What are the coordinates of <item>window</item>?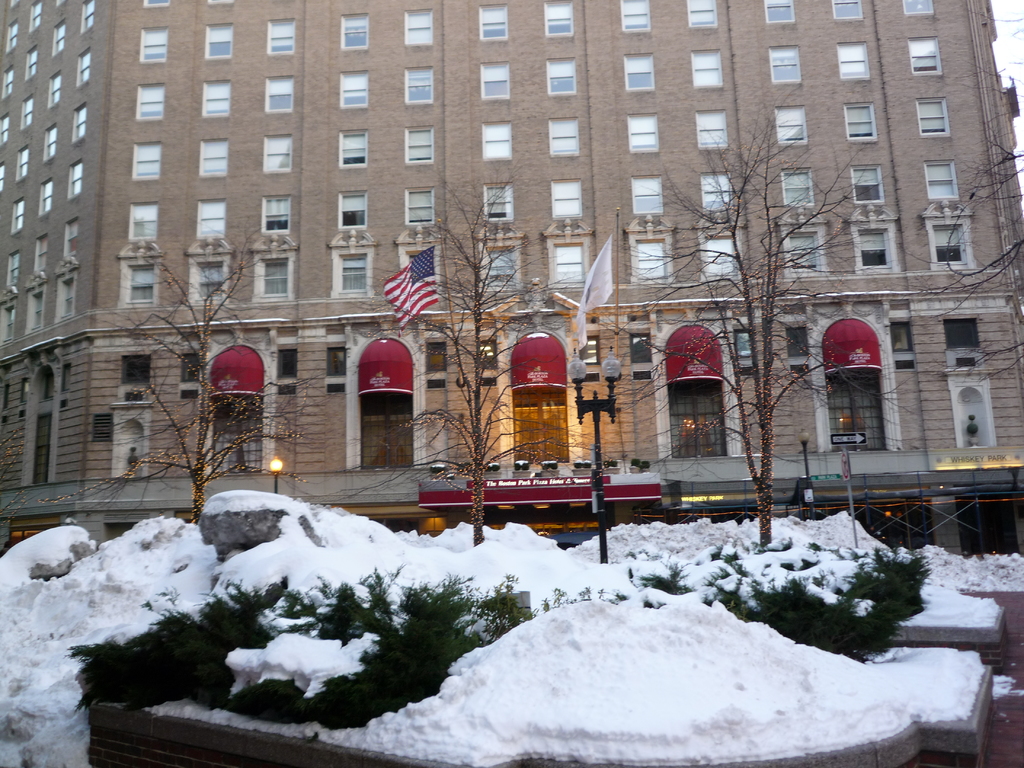
pyautogui.locateOnScreen(833, 0, 861, 16).
